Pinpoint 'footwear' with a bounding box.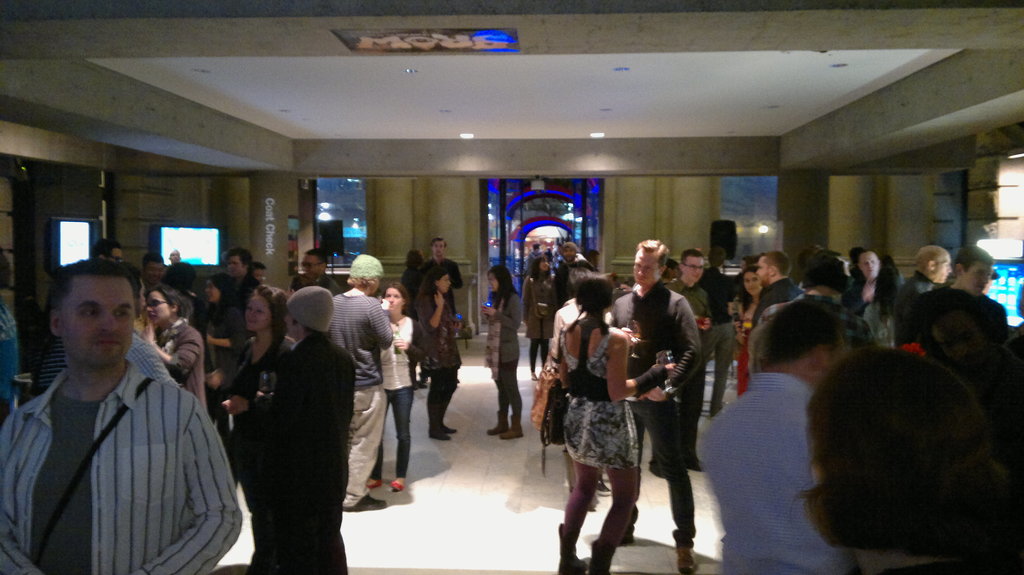
detection(348, 485, 383, 506).
